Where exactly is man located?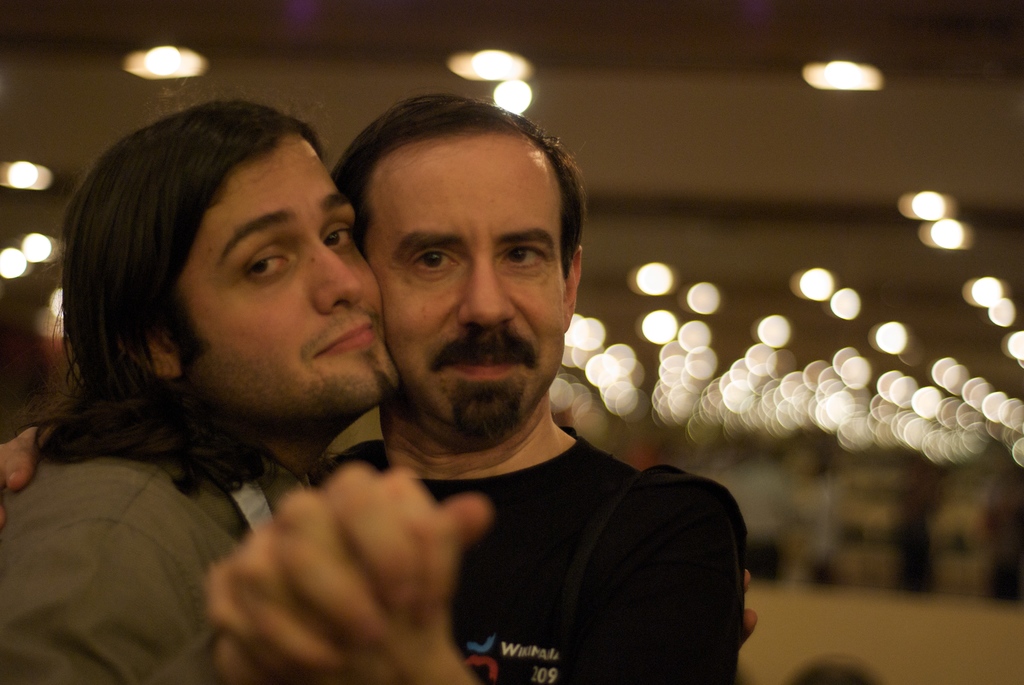
Its bounding box is crop(0, 79, 768, 684).
